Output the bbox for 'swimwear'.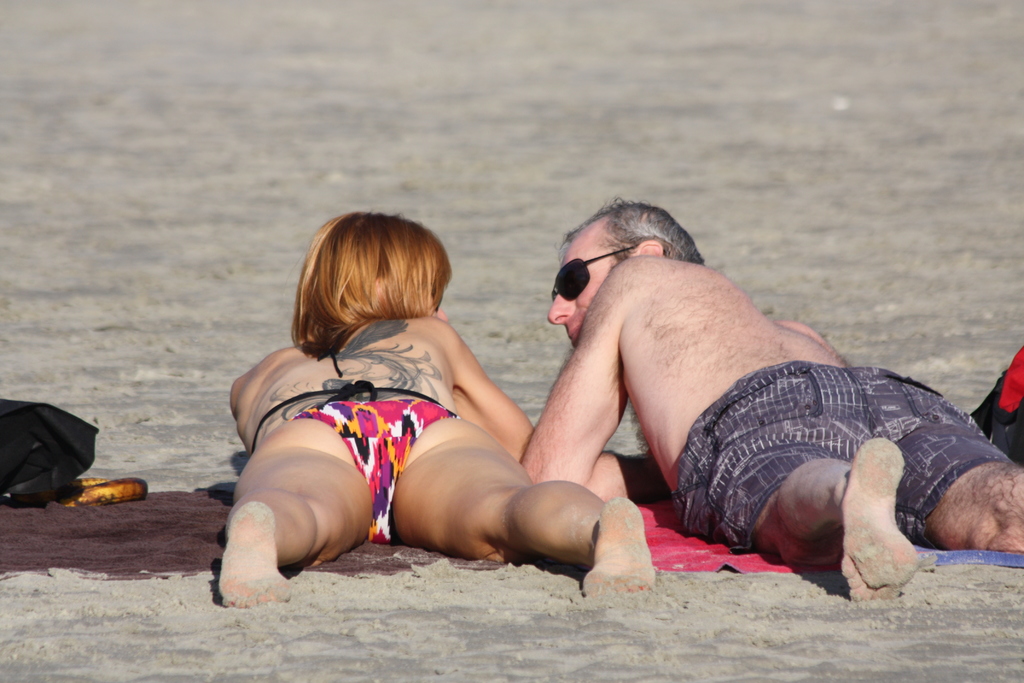
(253,383,462,539).
